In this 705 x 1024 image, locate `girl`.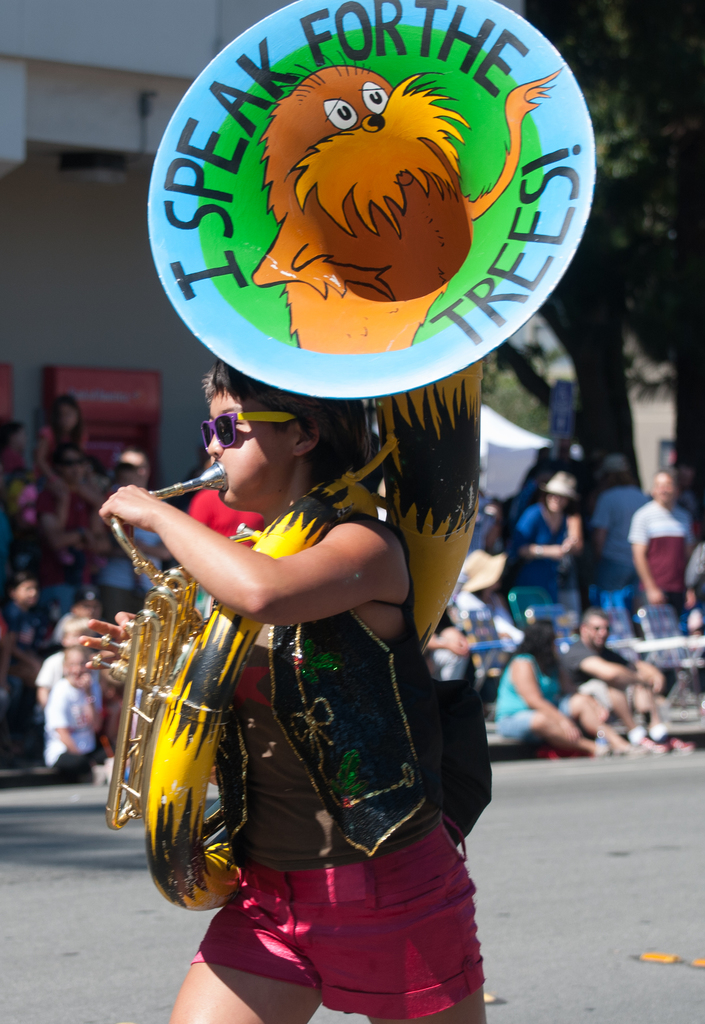
Bounding box: bbox=(76, 357, 492, 1023).
